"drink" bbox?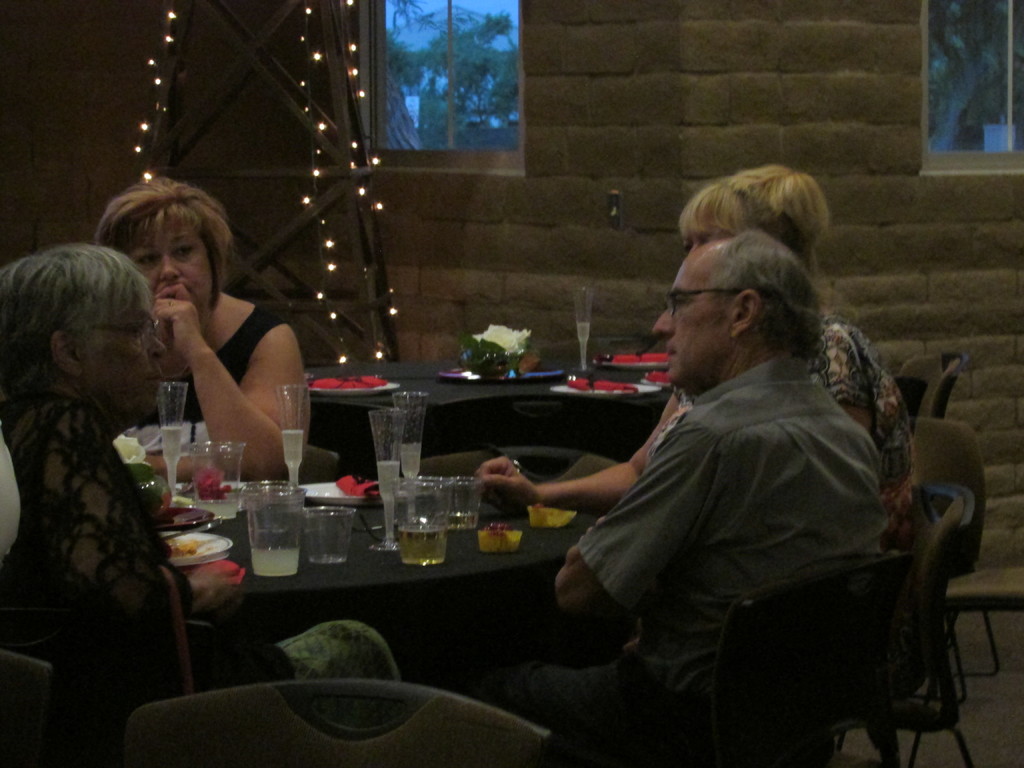
locate(160, 426, 184, 495)
